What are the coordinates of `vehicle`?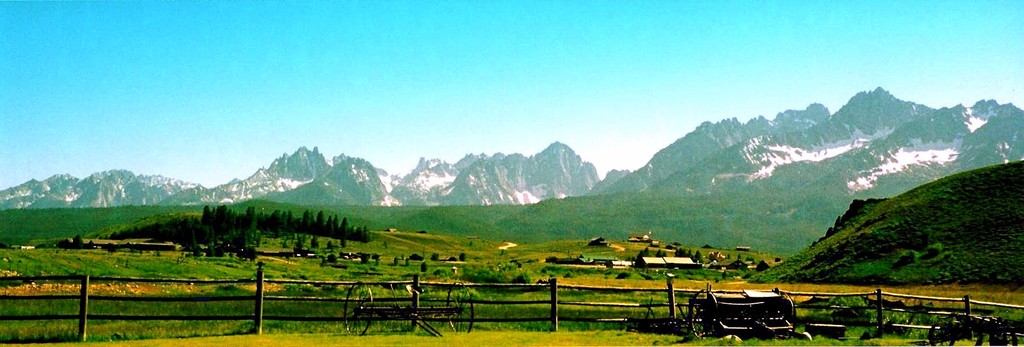
x1=346 y1=282 x2=486 y2=342.
